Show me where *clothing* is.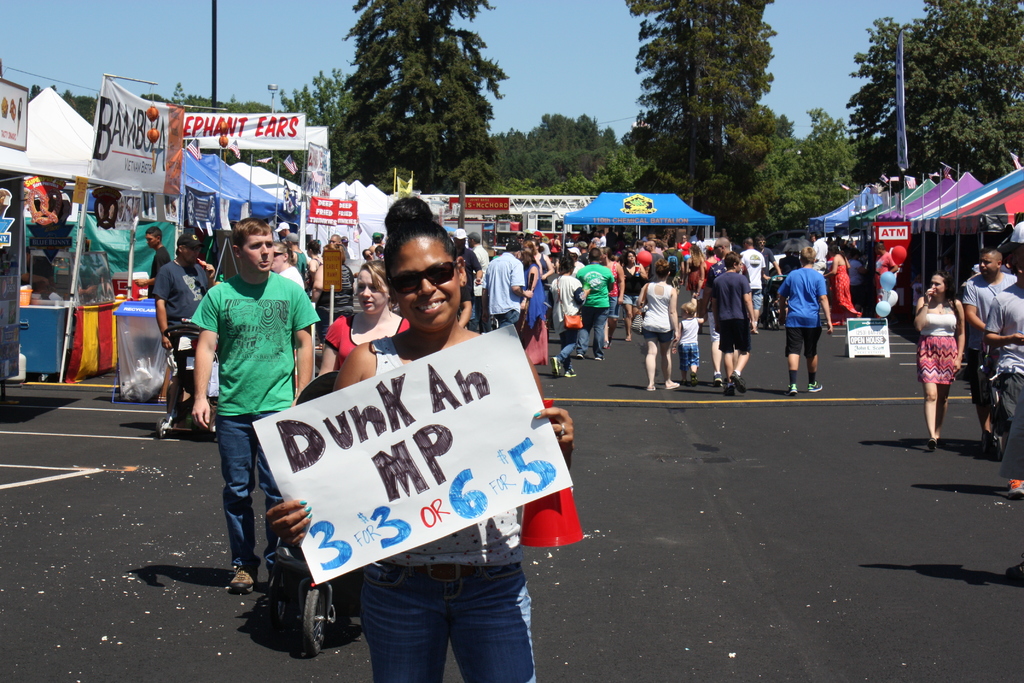
*clothing* is at 147:247:173:296.
